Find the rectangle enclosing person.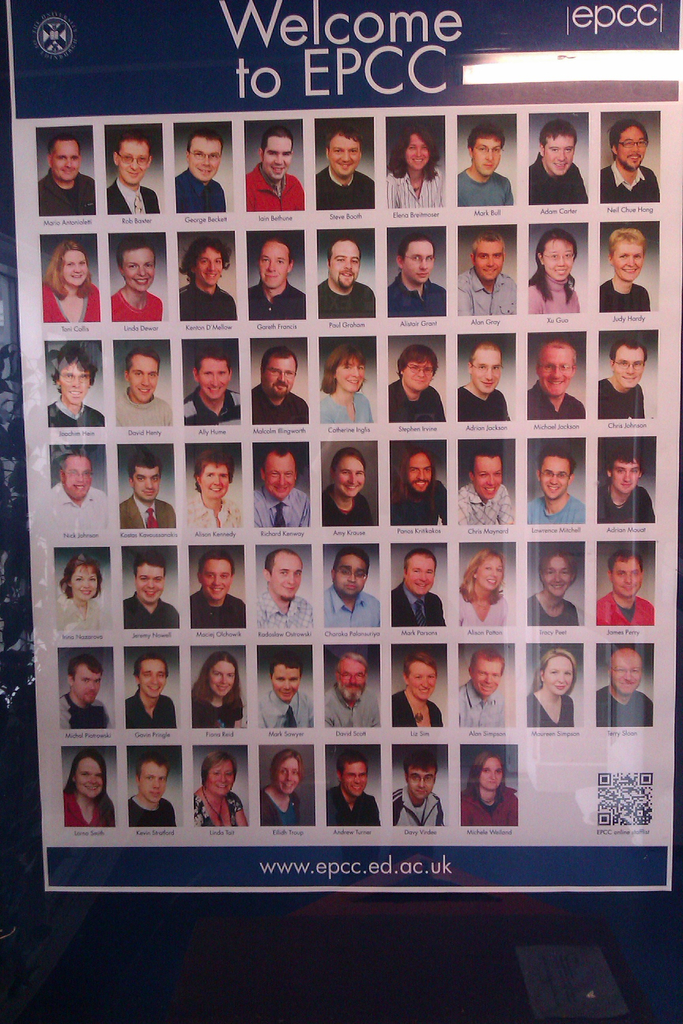
316:237:377:317.
